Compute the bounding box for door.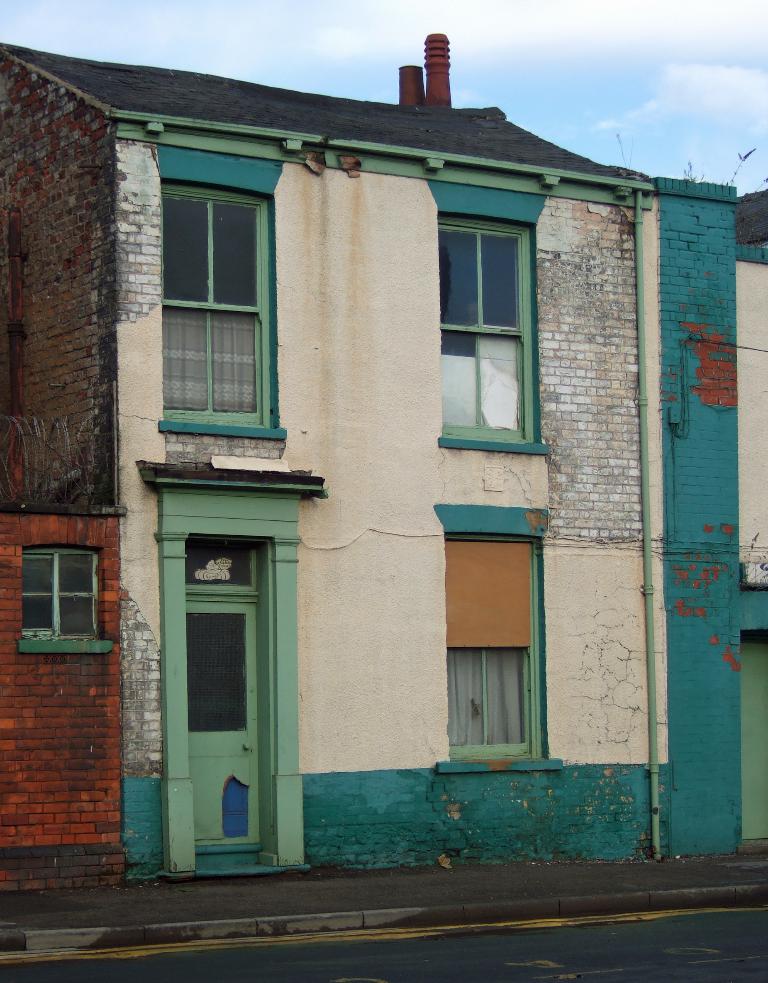
region(179, 606, 261, 853).
